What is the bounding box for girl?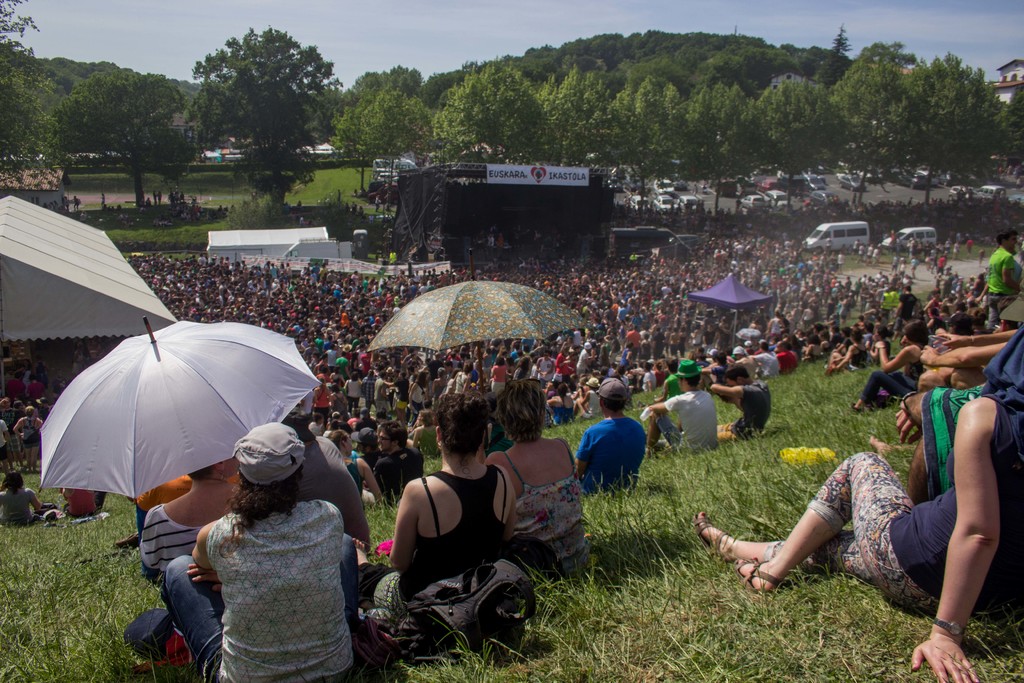
326,431,381,511.
